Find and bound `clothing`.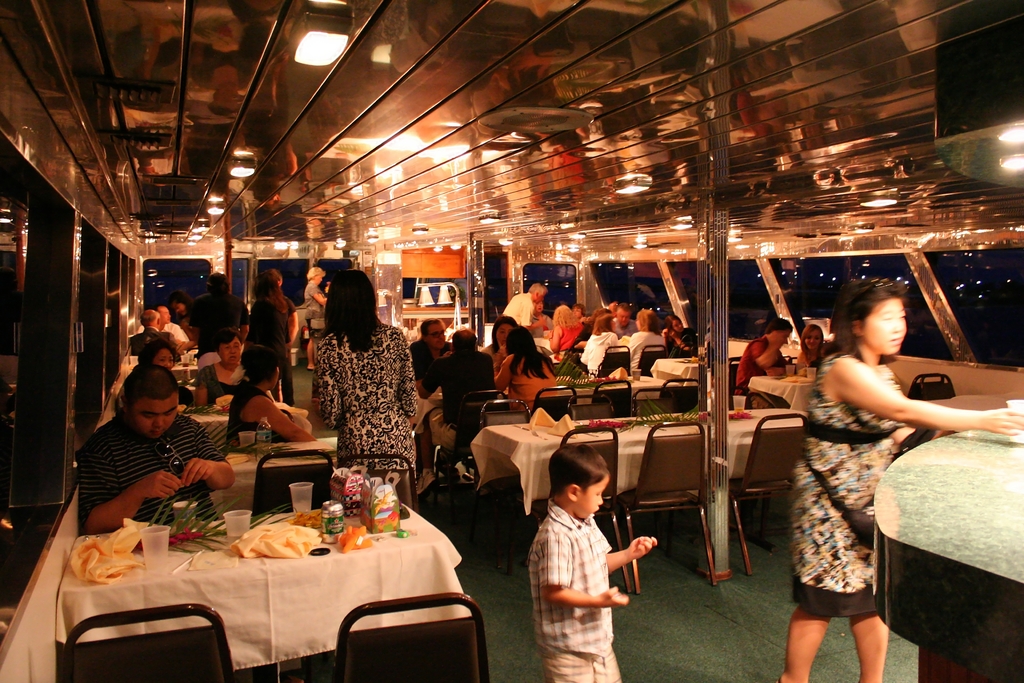
Bound: (x1=506, y1=354, x2=559, y2=401).
